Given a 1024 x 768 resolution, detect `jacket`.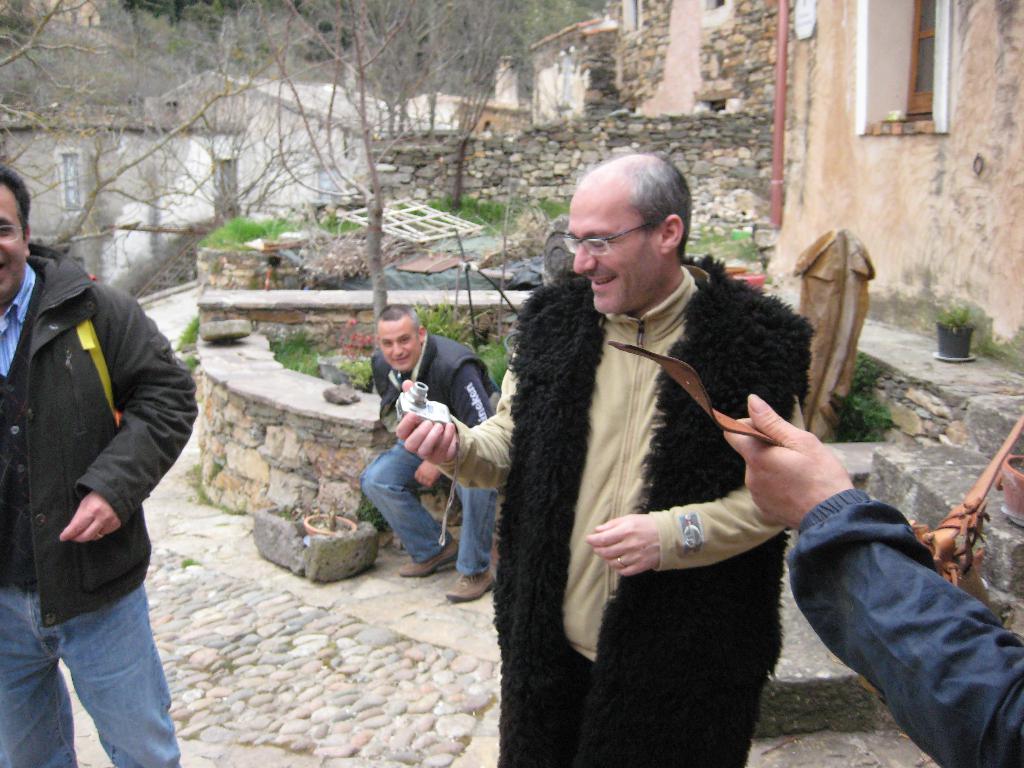
box=[454, 238, 863, 684].
